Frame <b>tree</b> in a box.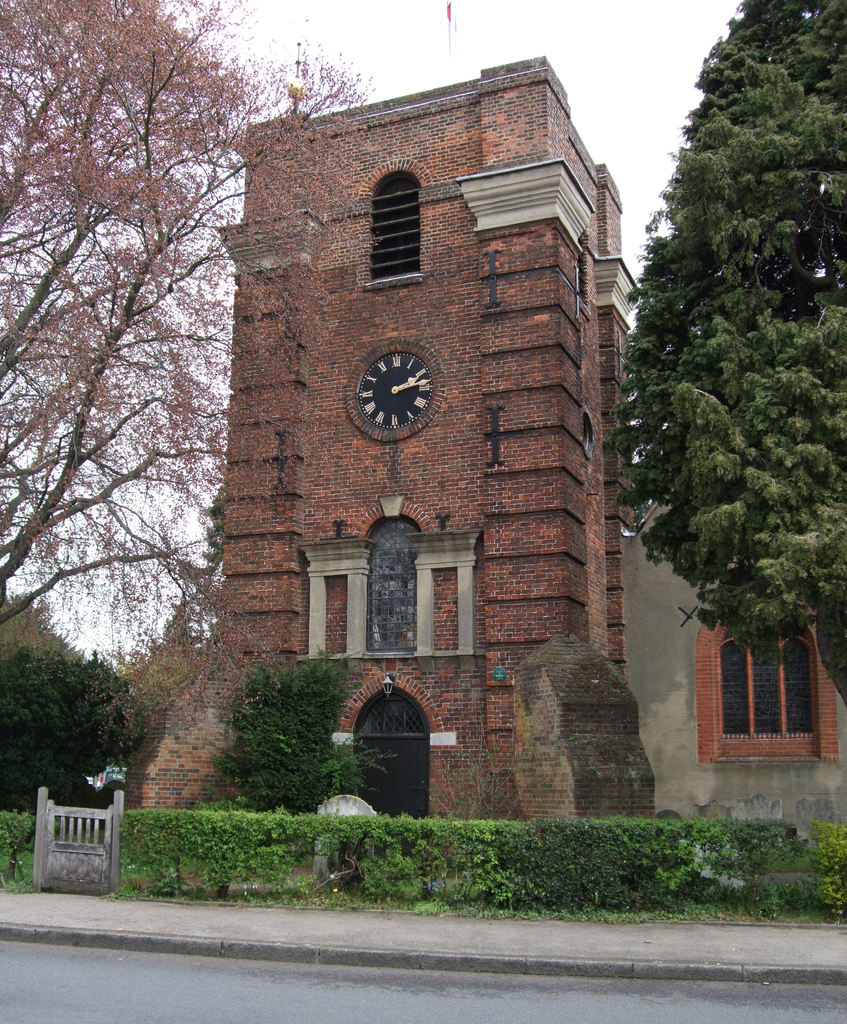
bbox=(0, 0, 376, 646).
